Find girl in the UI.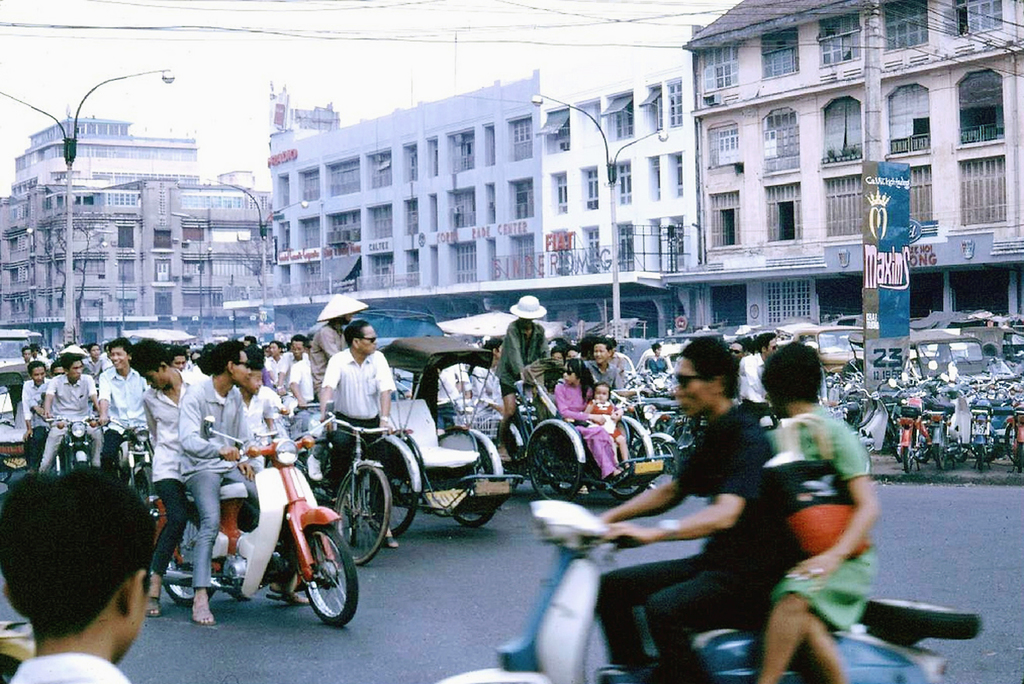
UI element at (x1=553, y1=359, x2=622, y2=477).
